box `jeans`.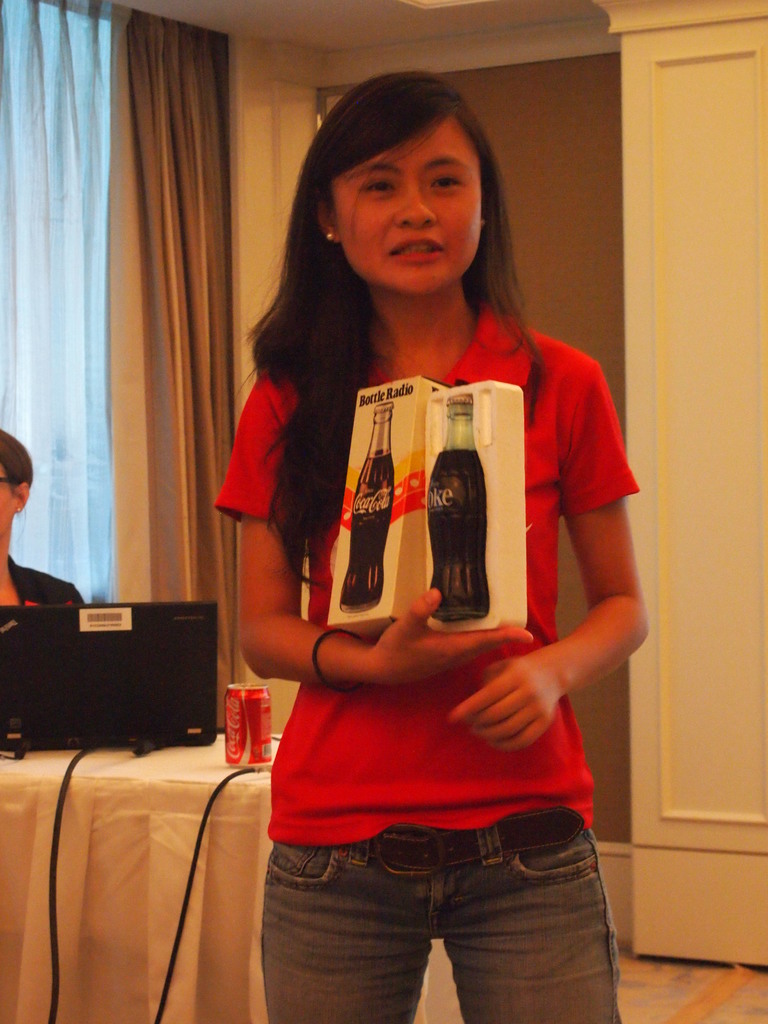
BBox(263, 827, 623, 1023).
